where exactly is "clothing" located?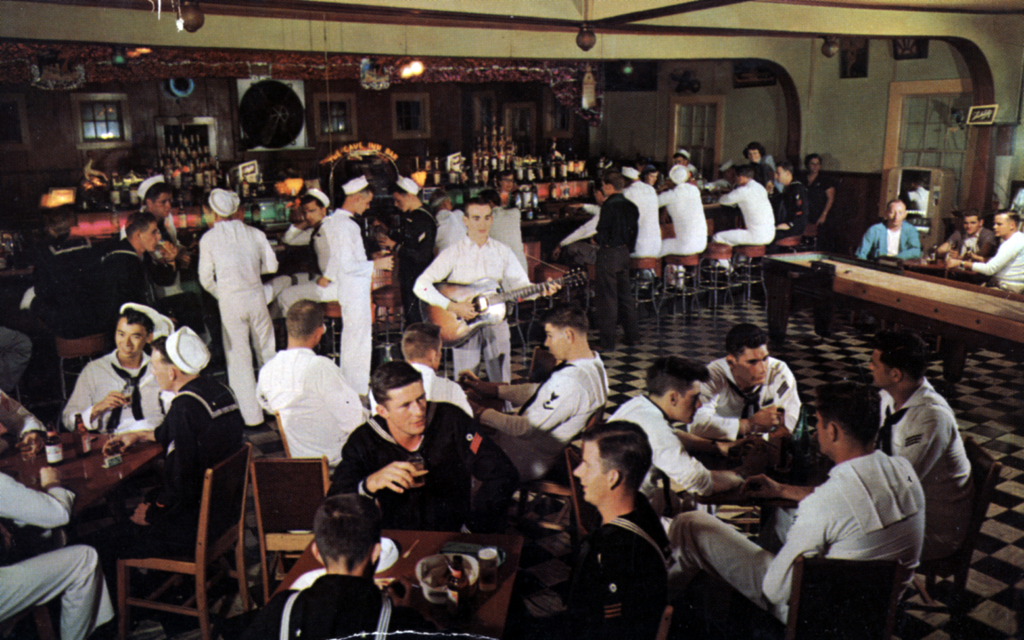
Its bounding box is detection(441, 201, 463, 244).
